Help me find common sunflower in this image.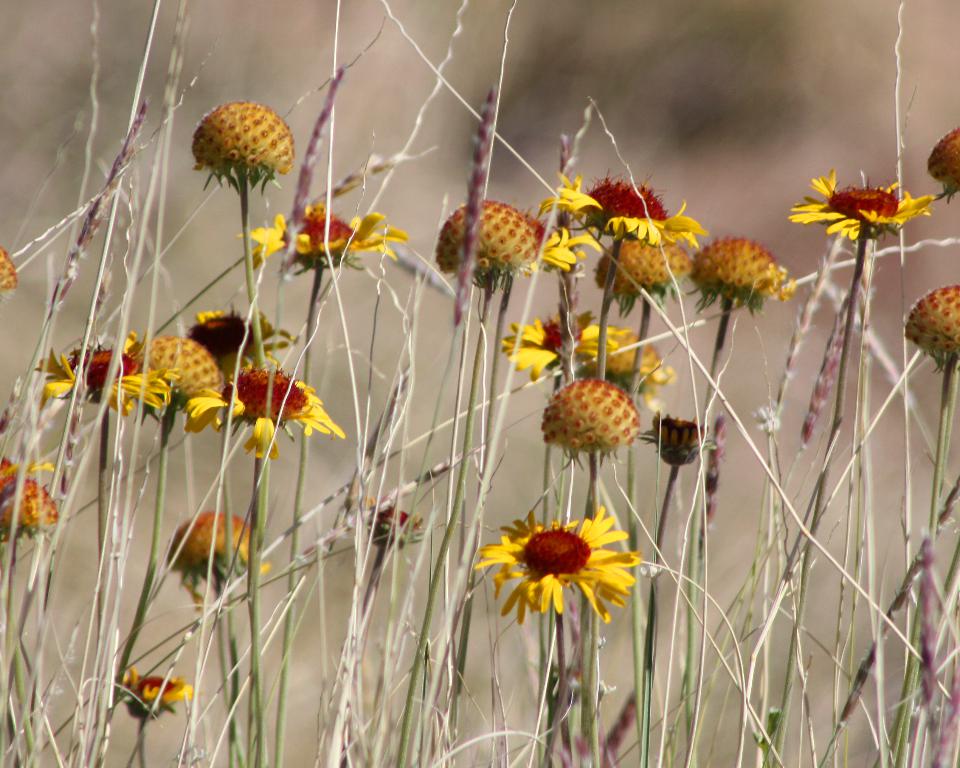
Found it: [left=476, top=515, right=649, bottom=627].
